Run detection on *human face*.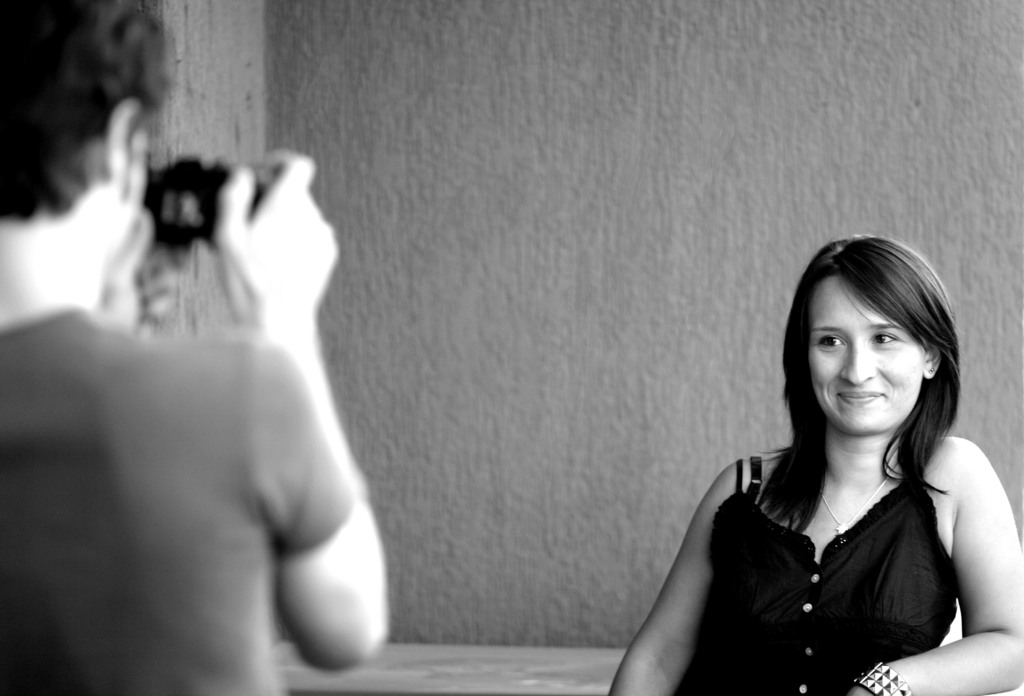
Result: 808/275/927/437.
